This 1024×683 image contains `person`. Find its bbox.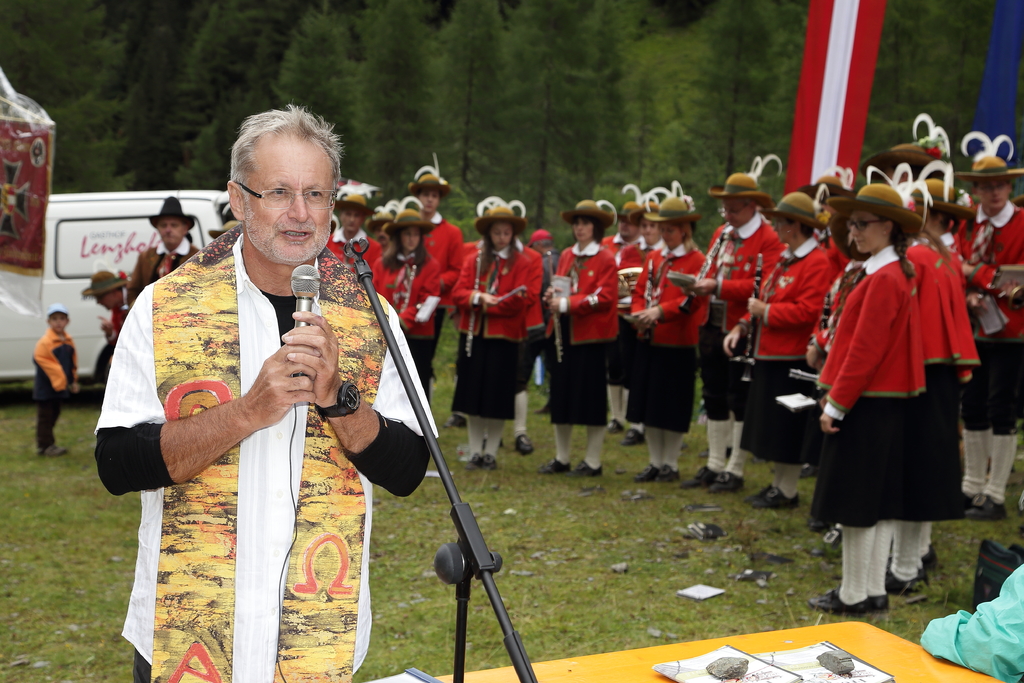
(541,201,617,474).
